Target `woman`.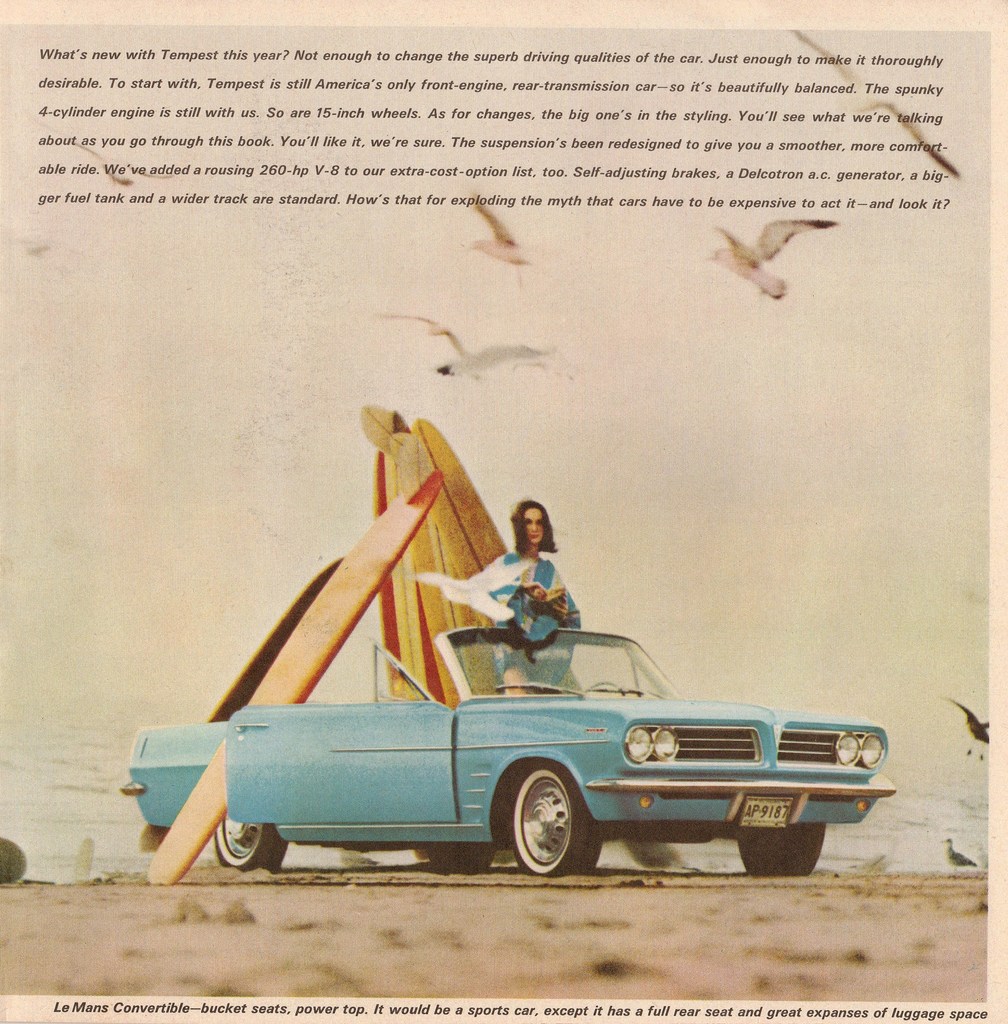
Target region: {"left": 410, "top": 497, "right": 581, "bottom": 698}.
